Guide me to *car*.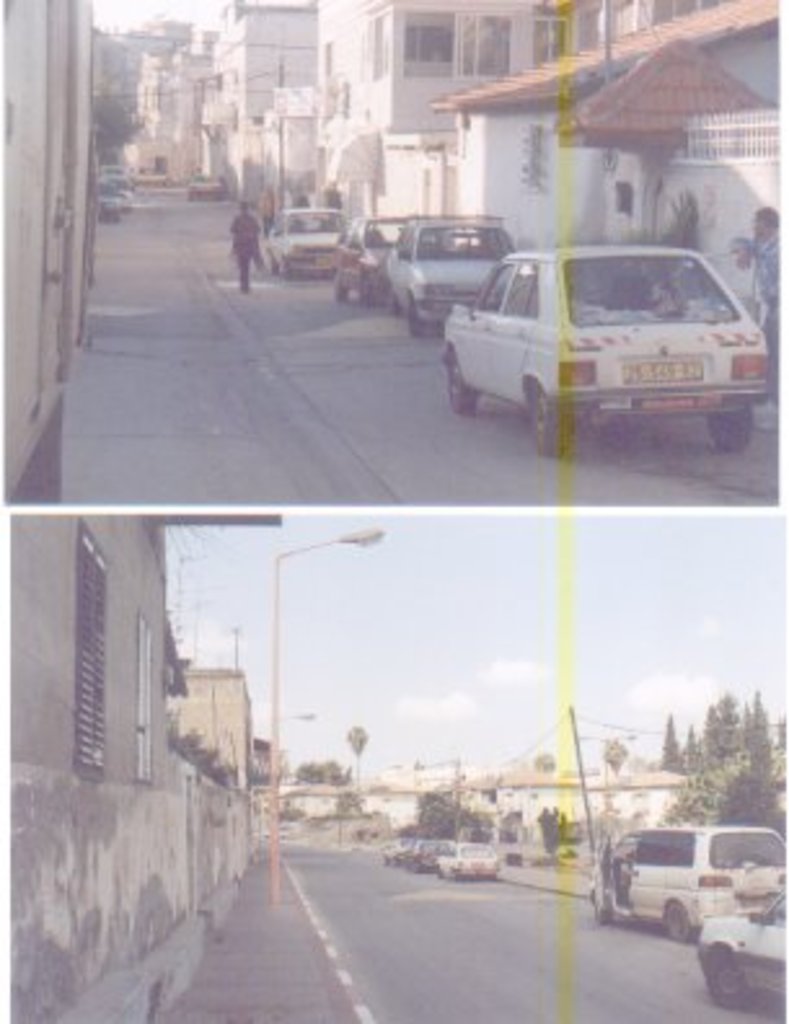
Guidance: (691,877,786,1019).
